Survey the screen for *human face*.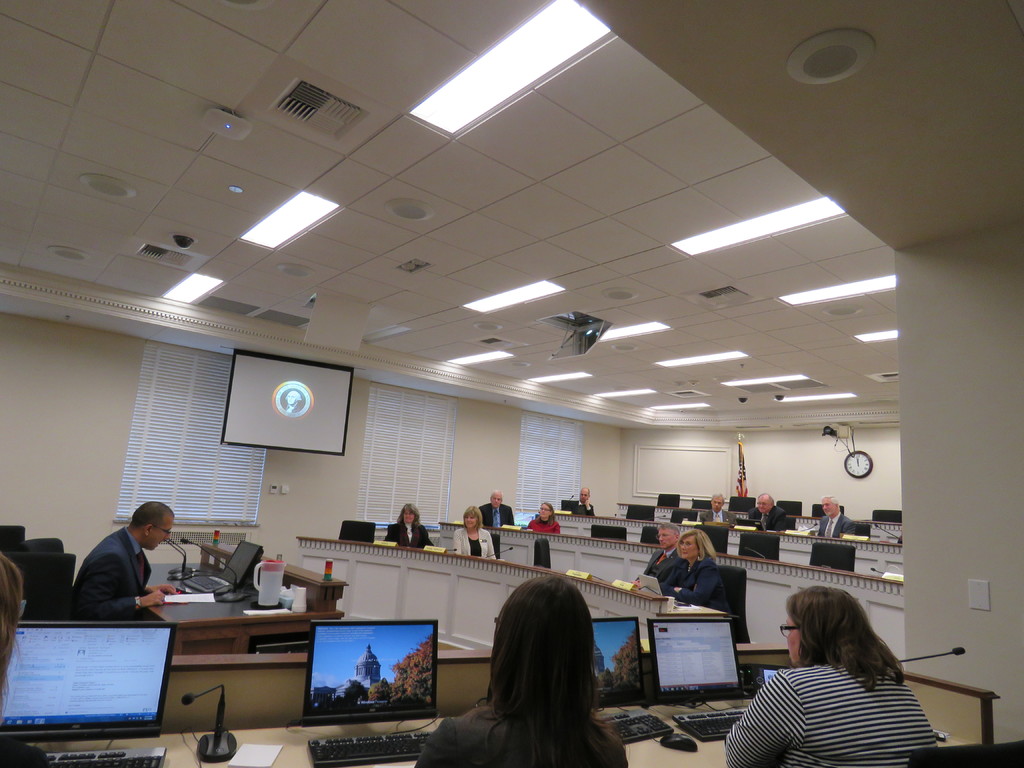
Survey found: 579/490/589/502.
